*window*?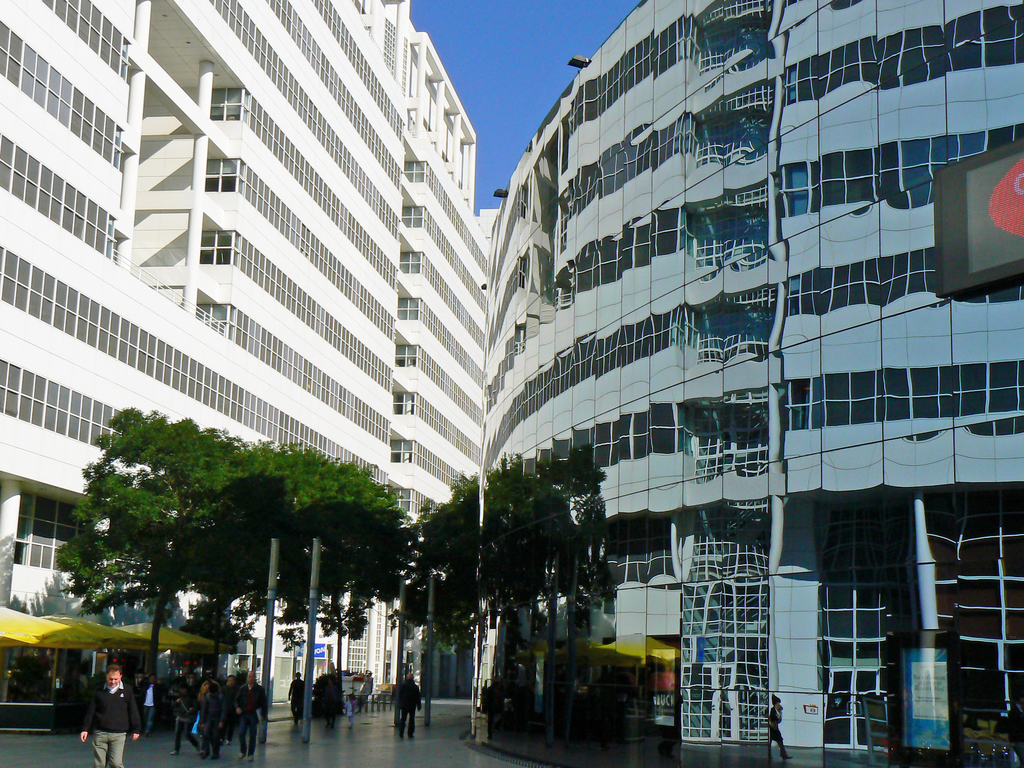
BBox(403, 206, 423, 226)
